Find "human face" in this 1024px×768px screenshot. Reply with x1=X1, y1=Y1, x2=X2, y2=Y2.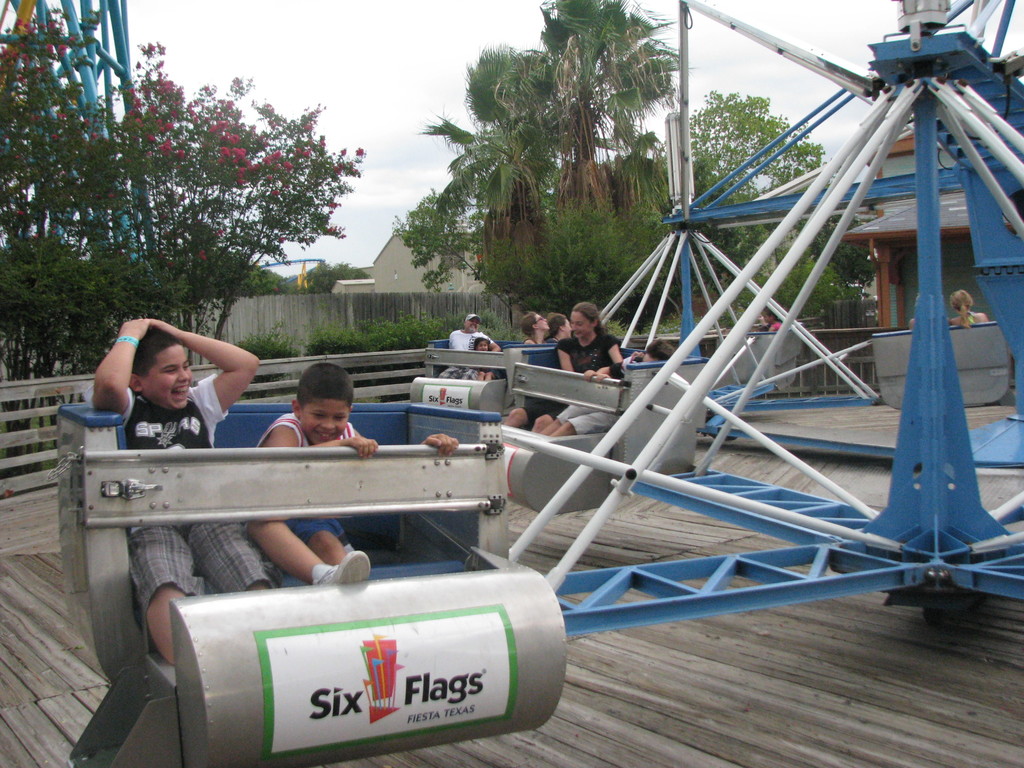
x1=558, y1=315, x2=567, y2=341.
